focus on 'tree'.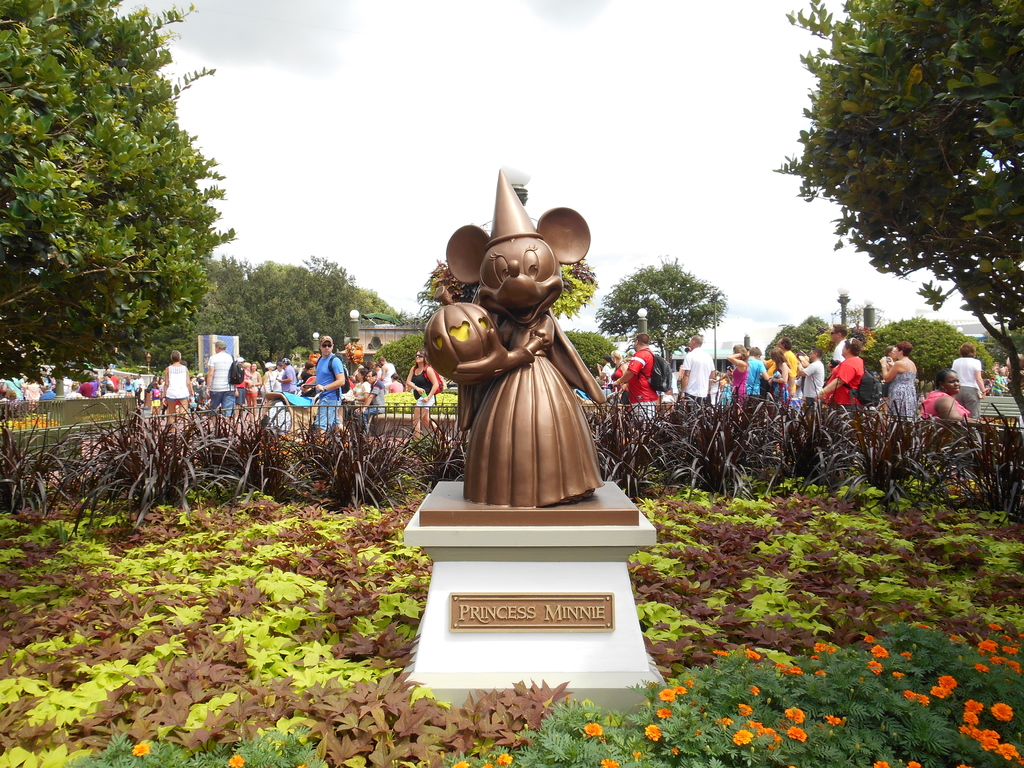
Focused at crop(17, 14, 232, 417).
